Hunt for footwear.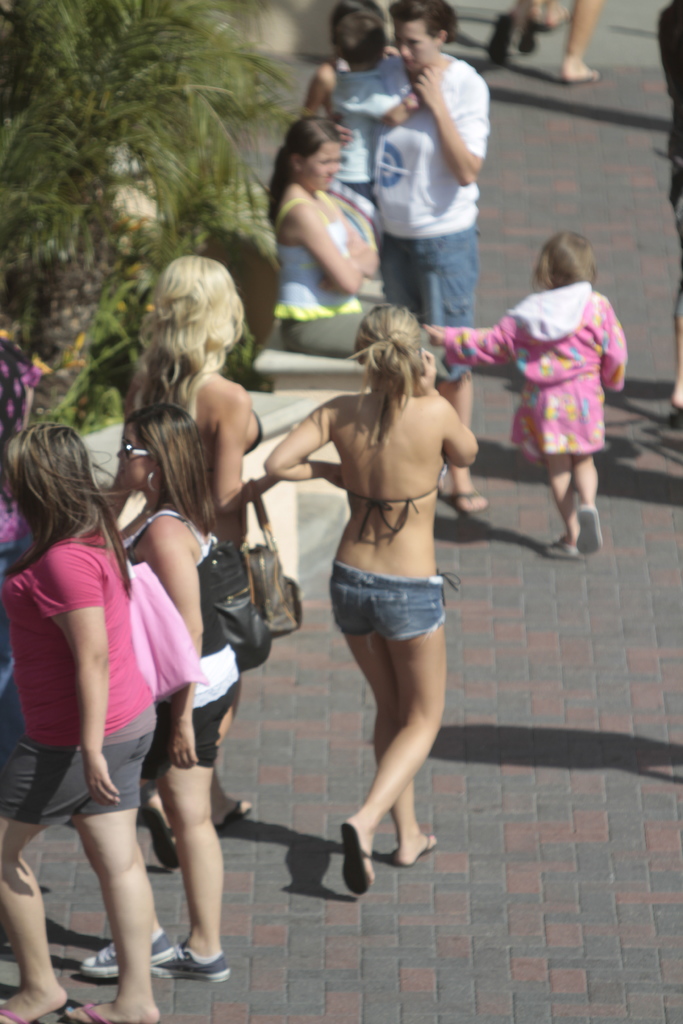
Hunted down at (520,16,541,56).
